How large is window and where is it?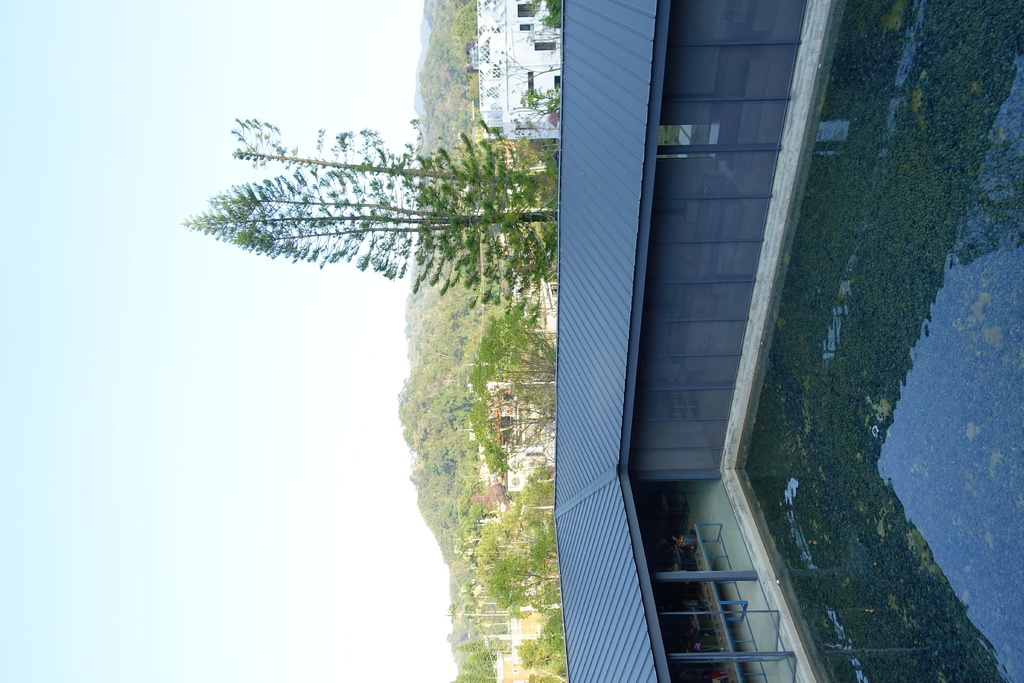
Bounding box: bbox=(525, 74, 531, 99).
